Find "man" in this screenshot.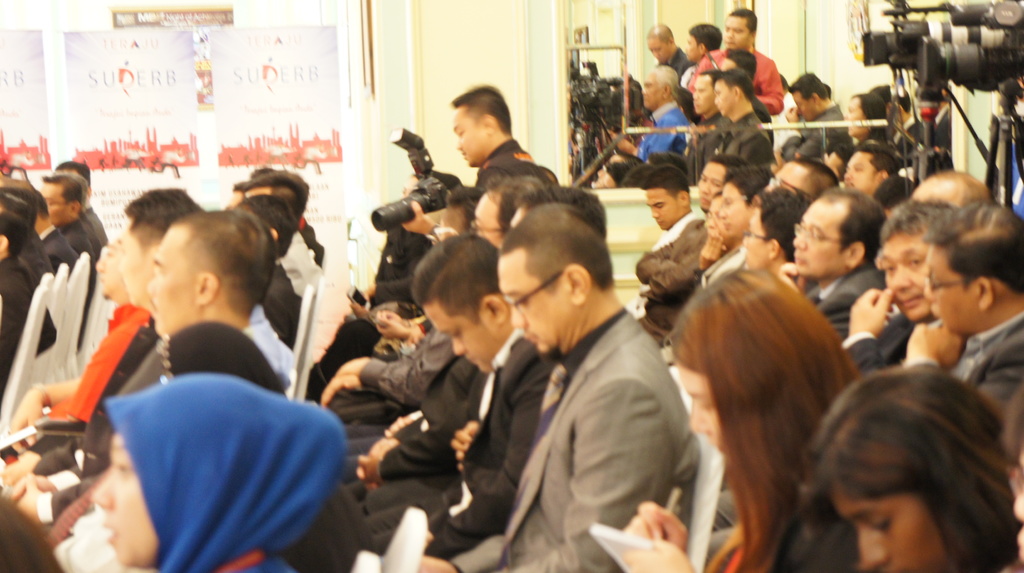
The bounding box for "man" is x1=623 y1=163 x2=710 y2=314.
